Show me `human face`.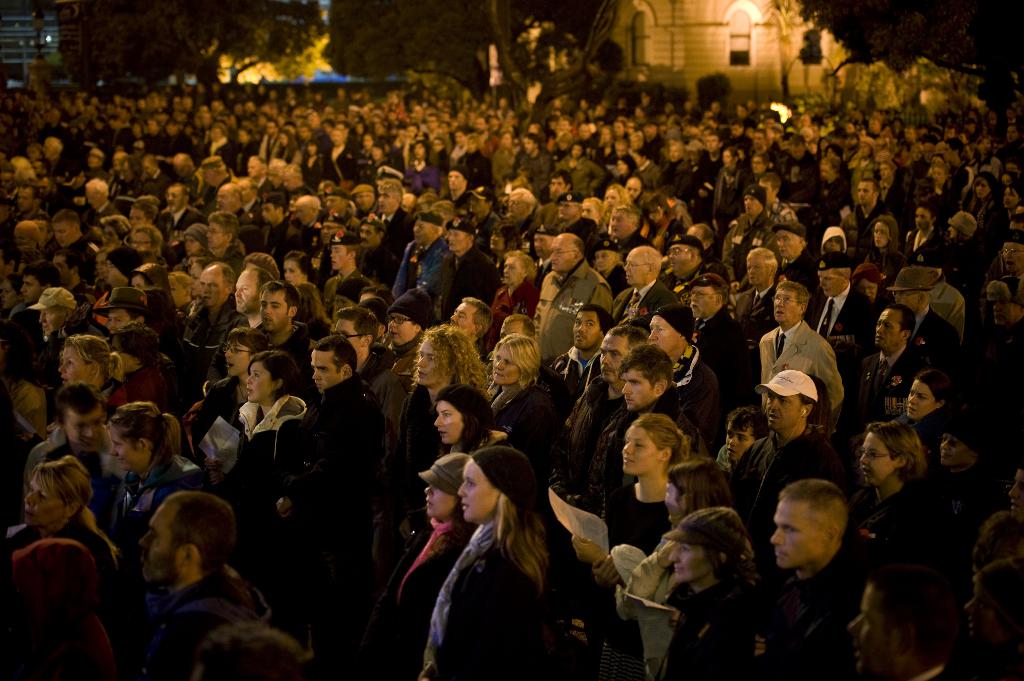
`human face` is here: 236,176,252,204.
